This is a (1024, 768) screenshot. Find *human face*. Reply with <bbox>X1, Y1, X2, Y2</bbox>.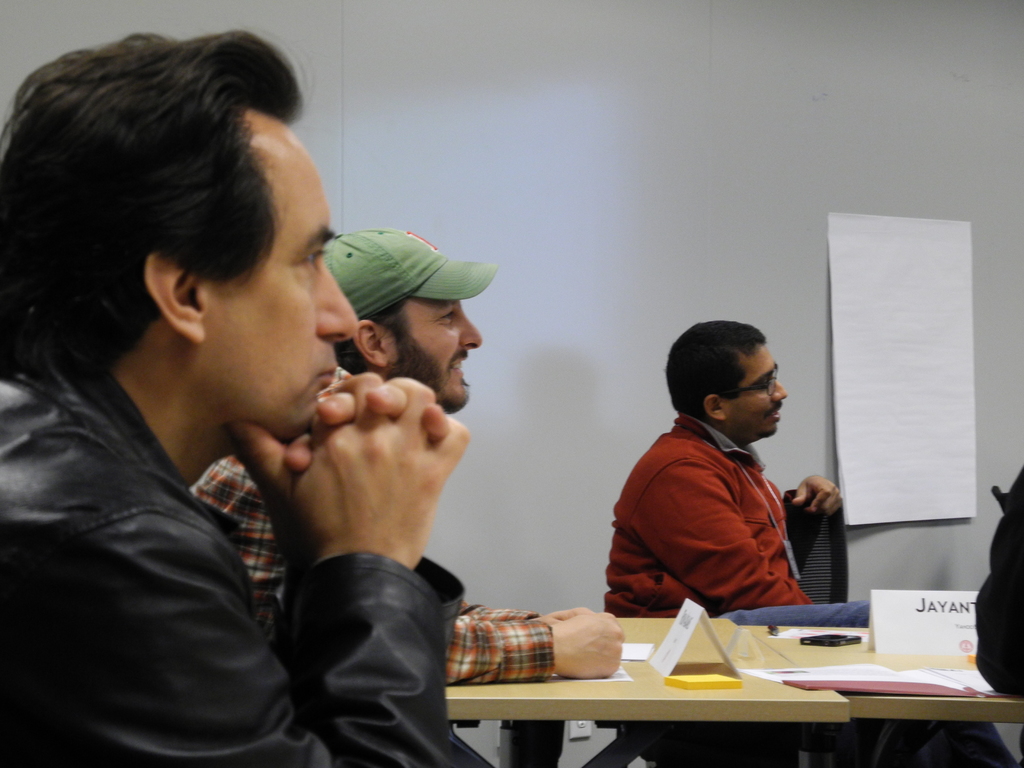
<bbox>731, 348, 790, 438</bbox>.
